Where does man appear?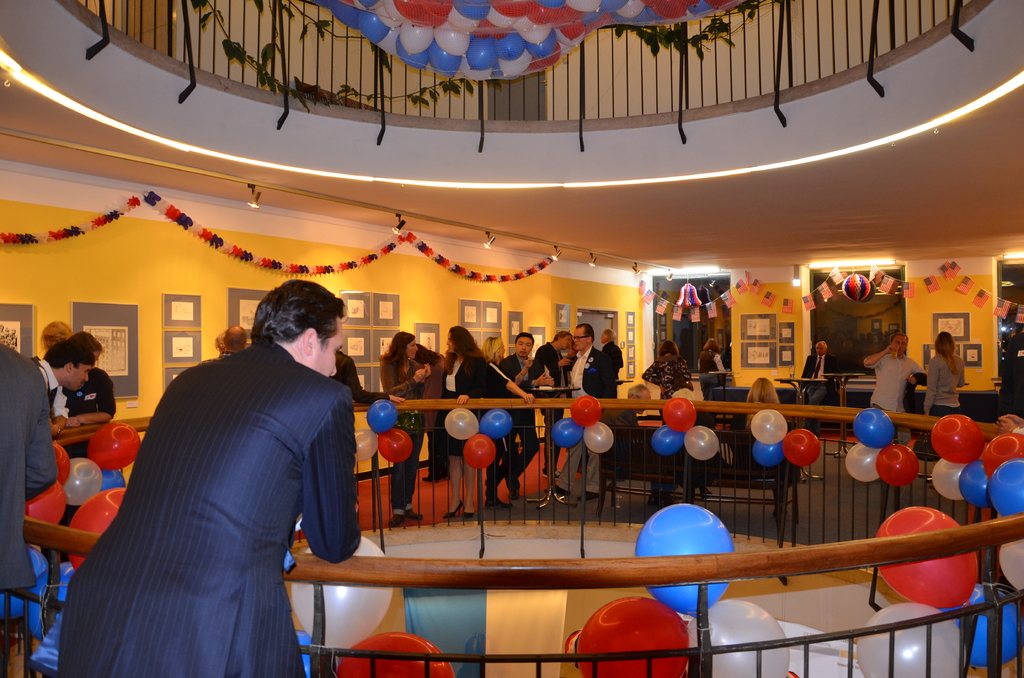
Appears at (31, 337, 95, 435).
